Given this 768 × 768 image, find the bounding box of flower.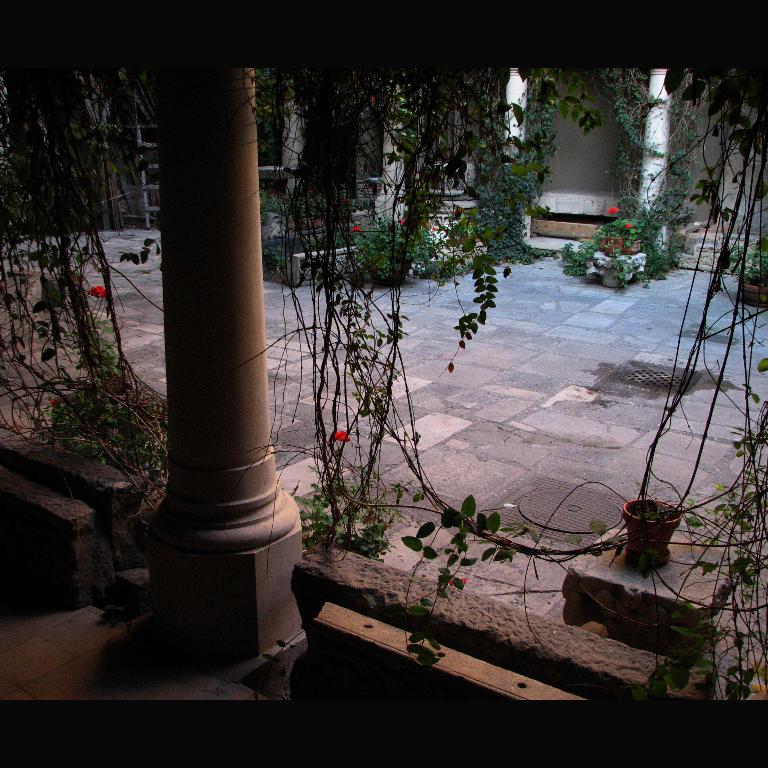
box=[606, 207, 618, 216].
